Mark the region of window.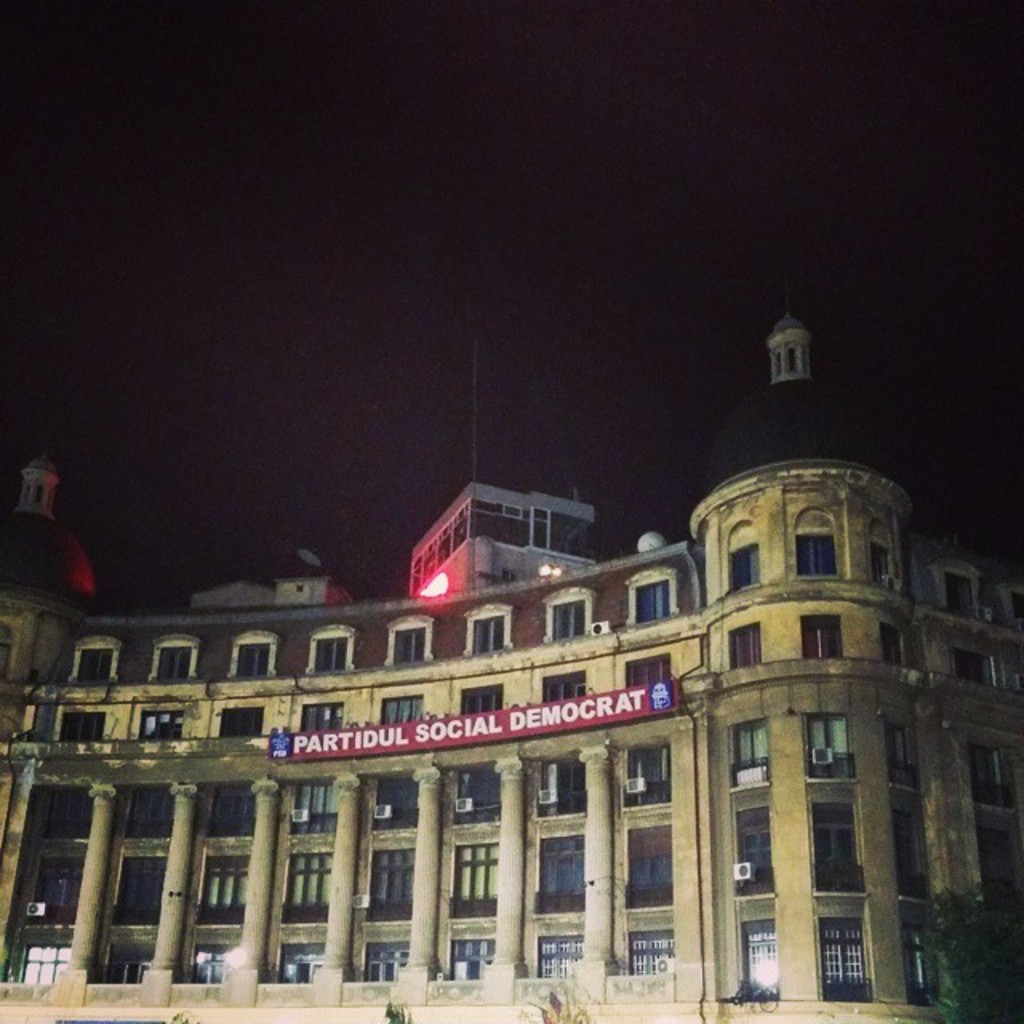
Region: <bbox>53, 707, 107, 738</bbox>.
